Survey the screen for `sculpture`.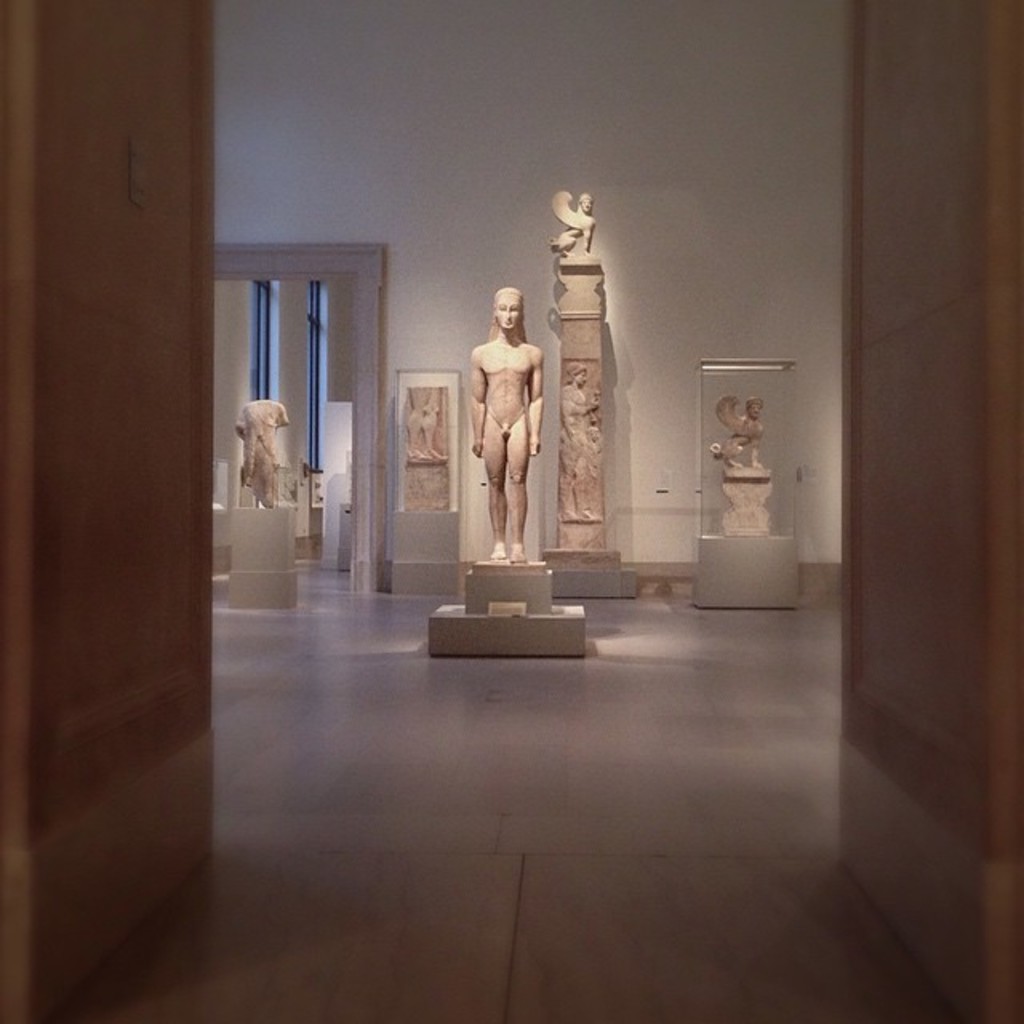
Survey found: x1=448, y1=294, x2=558, y2=560.
